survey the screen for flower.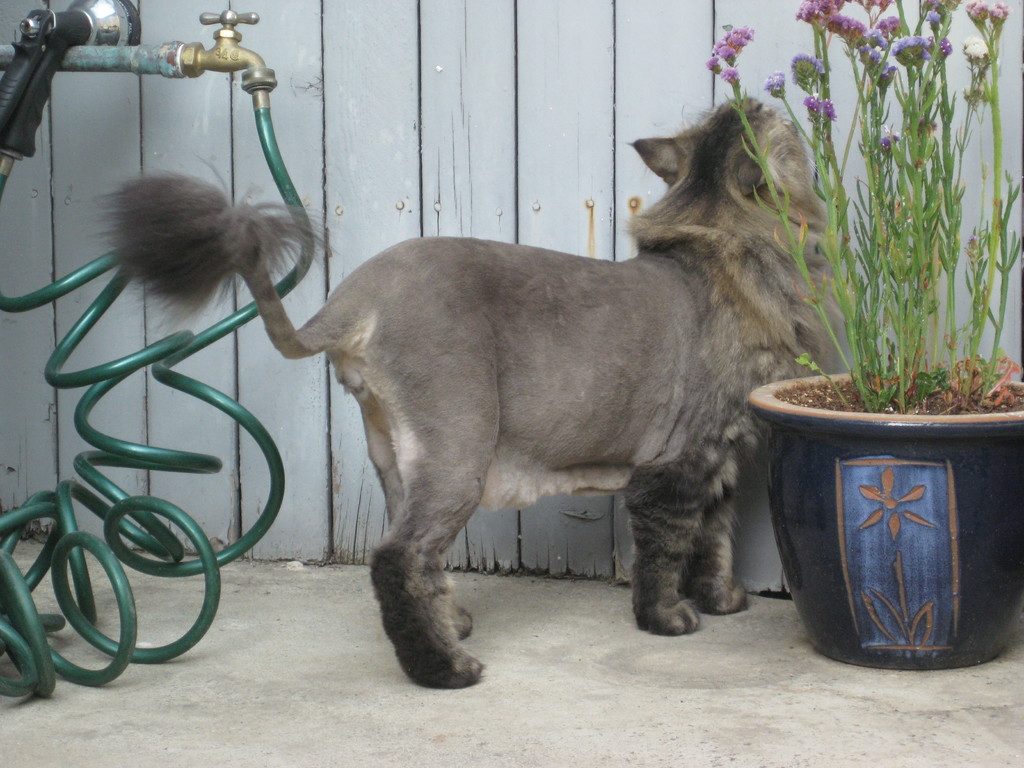
Survey found: locate(965, 0, 986, 24).
